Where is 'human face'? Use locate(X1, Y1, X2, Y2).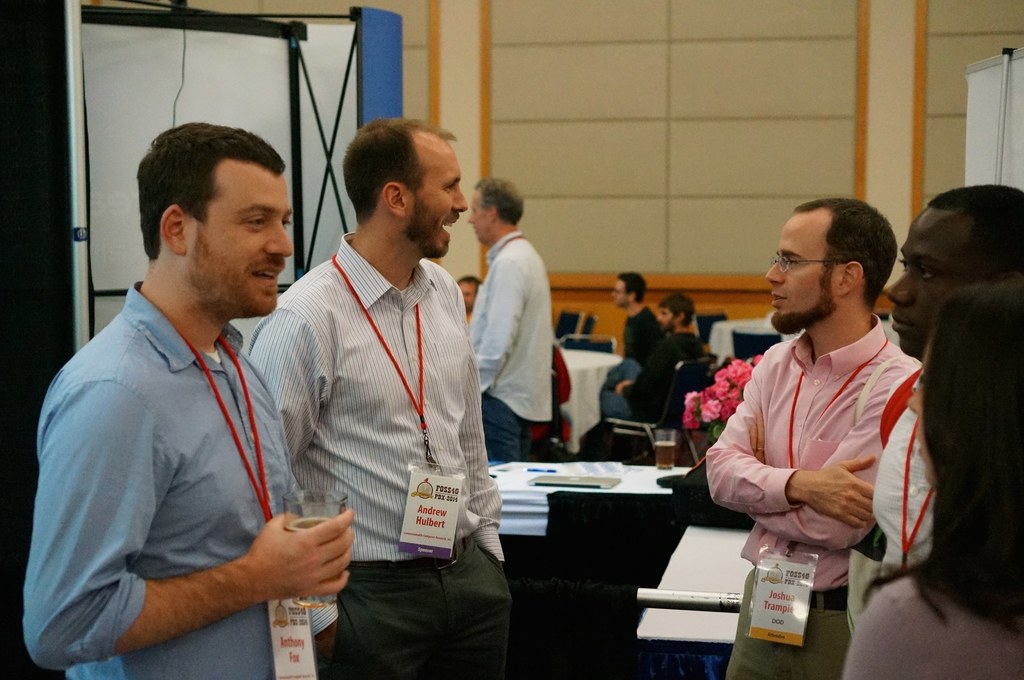
locate(883, 209, 978, 354).
